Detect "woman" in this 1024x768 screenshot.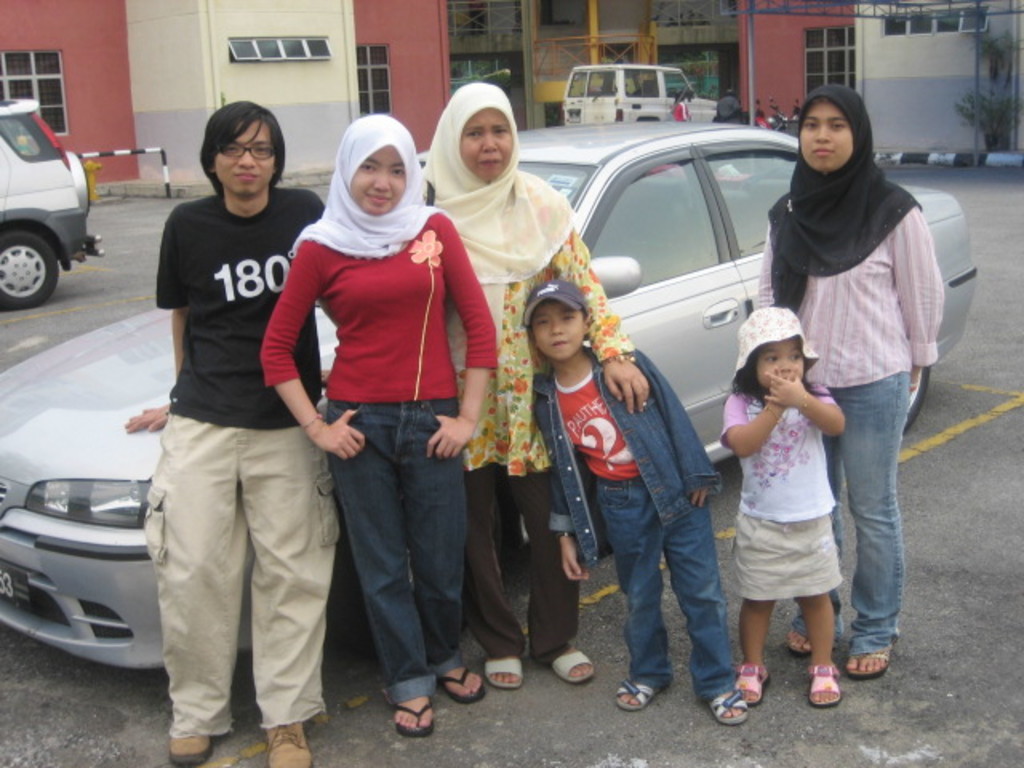
Detection: (421,80,646,686).
